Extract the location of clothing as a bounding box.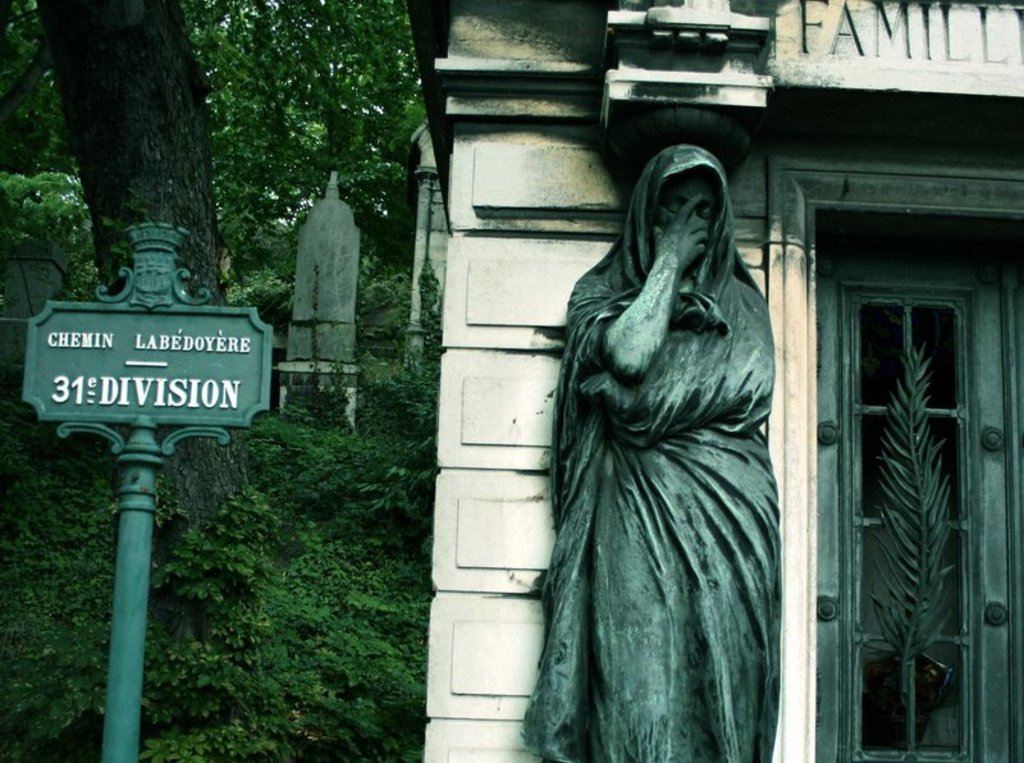
524 140 776 760.
